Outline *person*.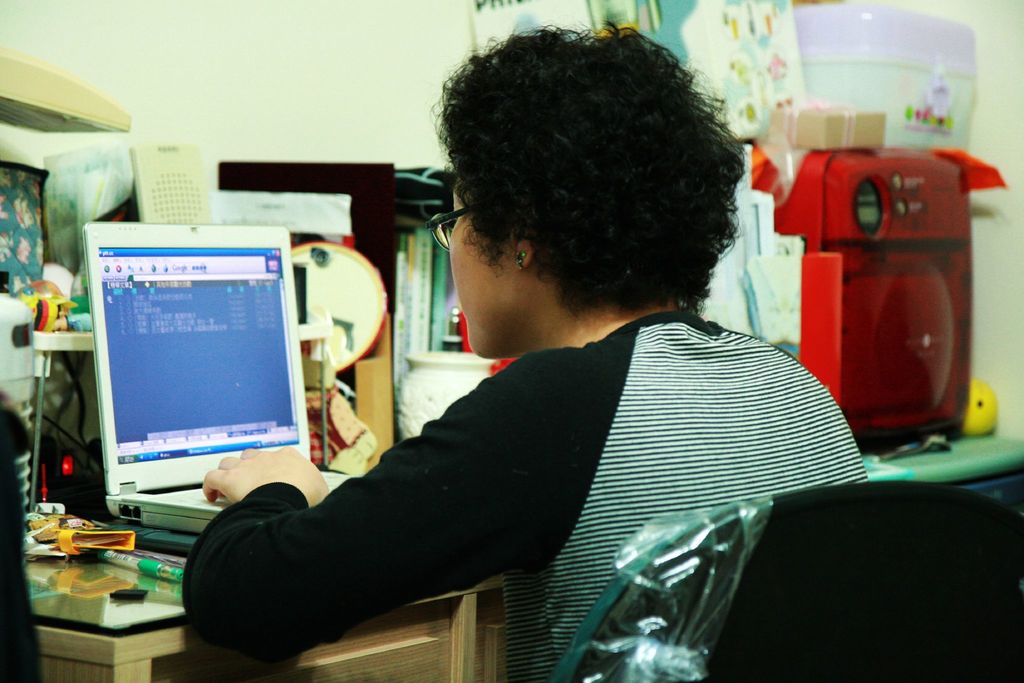
Outline: (left=196, top=74, right=808, bottom=673).
